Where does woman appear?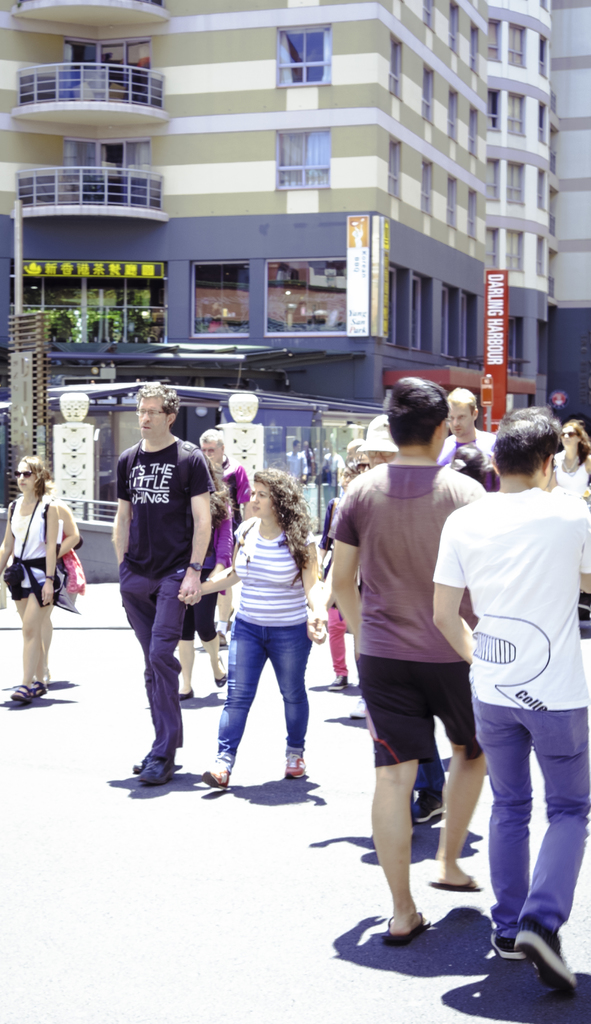
Appears at {"left": 177, "top": 453, "right": 228, "bottom": 701}.
